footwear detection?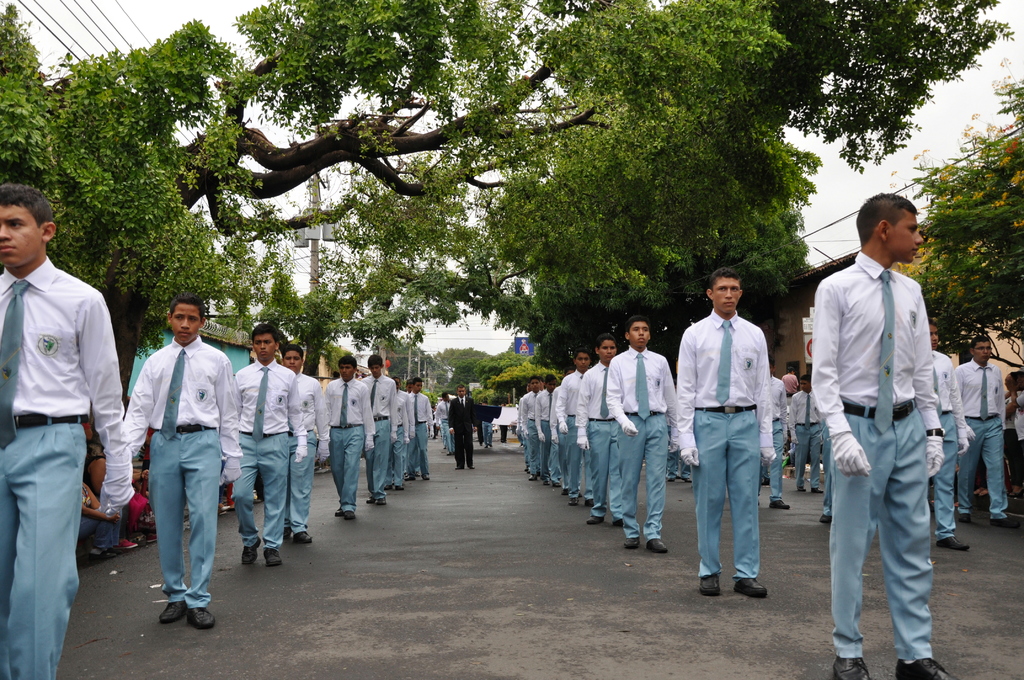
[left=765, top=499, right=792, bottom=510]
